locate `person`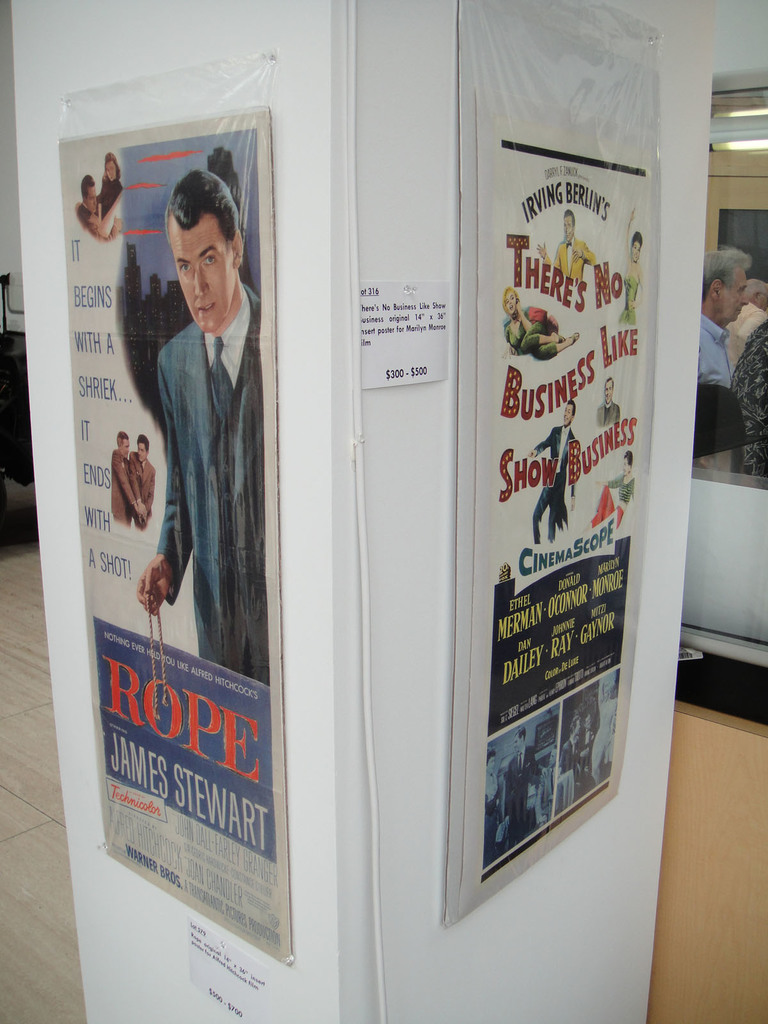
bbox=[135, 168, 268, 676]
